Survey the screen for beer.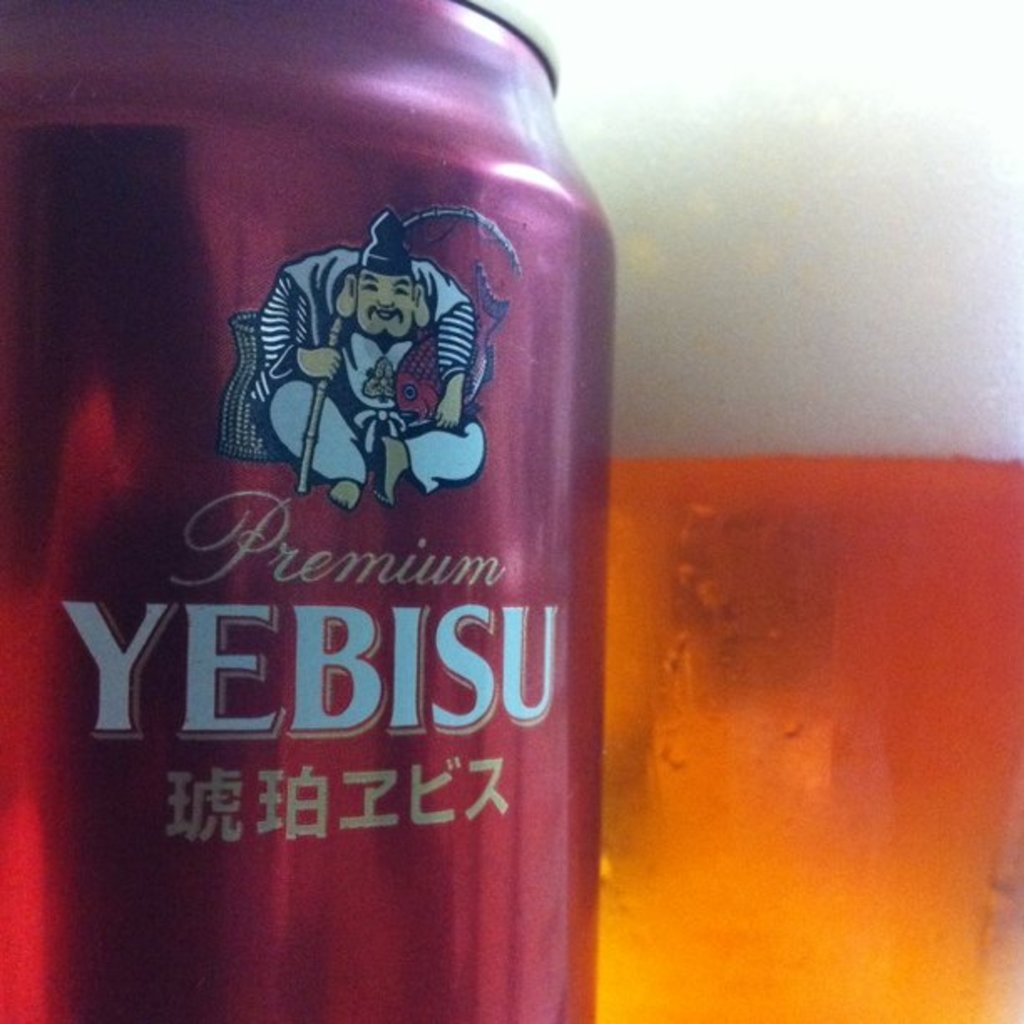
Survey found: (589,218,1022,1022).
